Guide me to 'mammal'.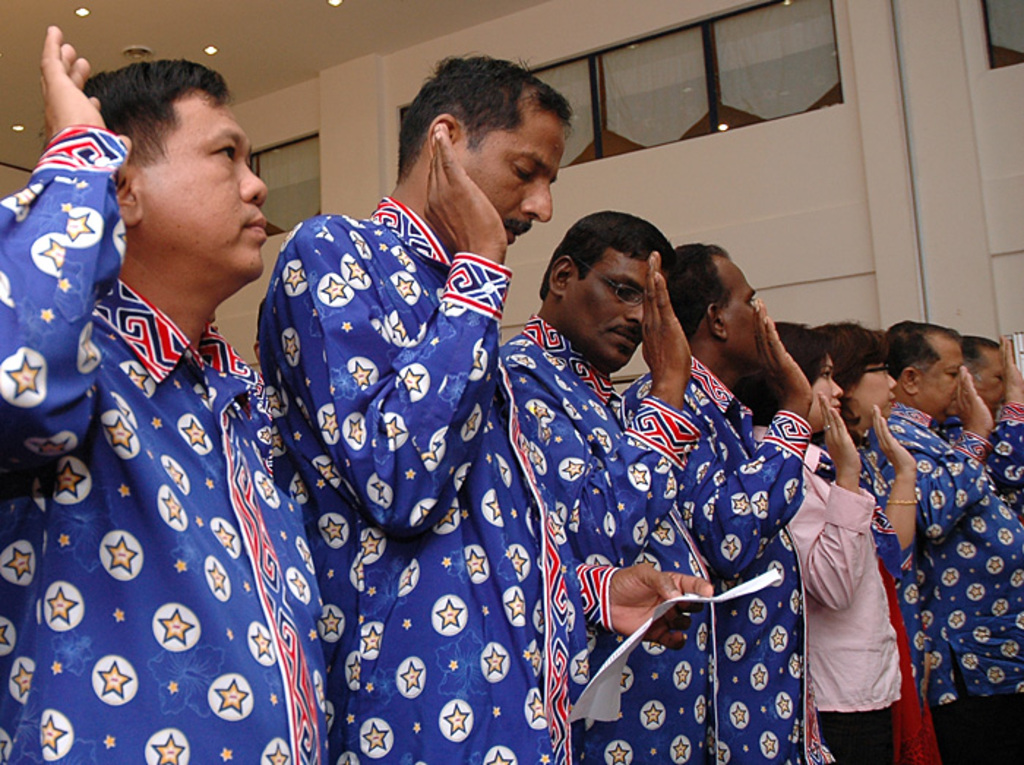
Guidance: bbox(249, 47, 714, 764).
